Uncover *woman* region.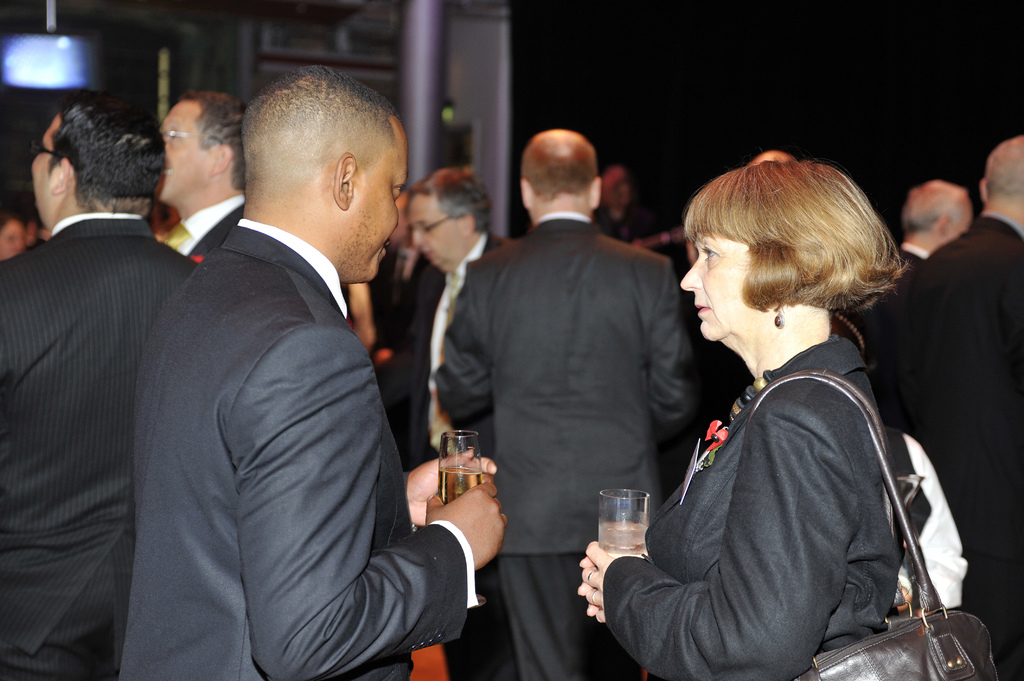
Uncovered: pyautogui.locateOnScreen(601, 138, 950, 680).
